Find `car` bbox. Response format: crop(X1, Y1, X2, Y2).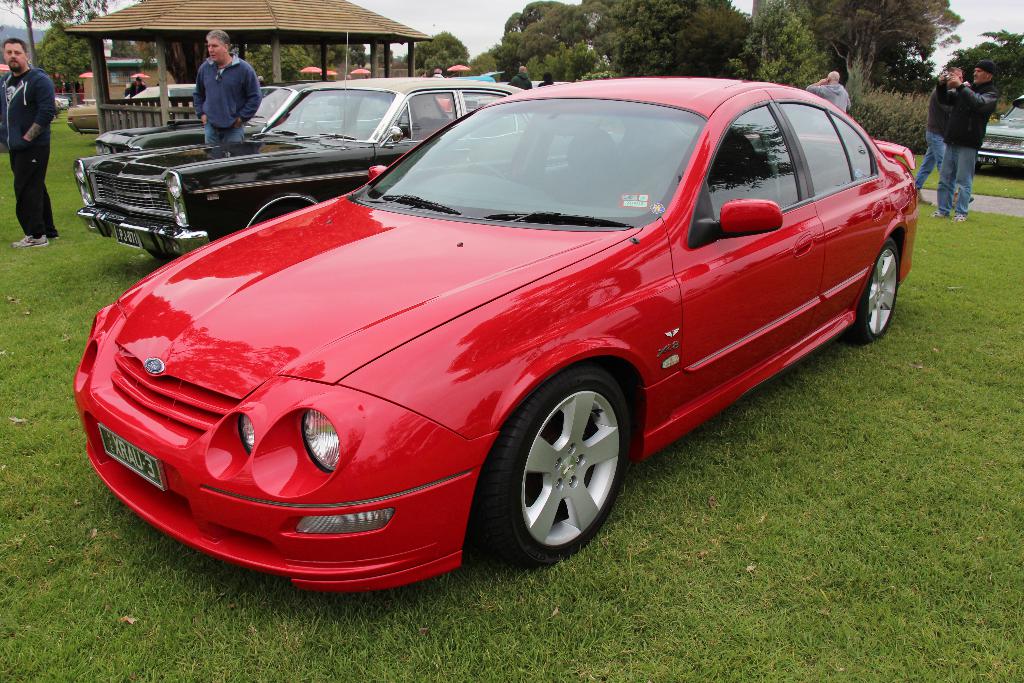
crop(973, 95, 1023, 177).
